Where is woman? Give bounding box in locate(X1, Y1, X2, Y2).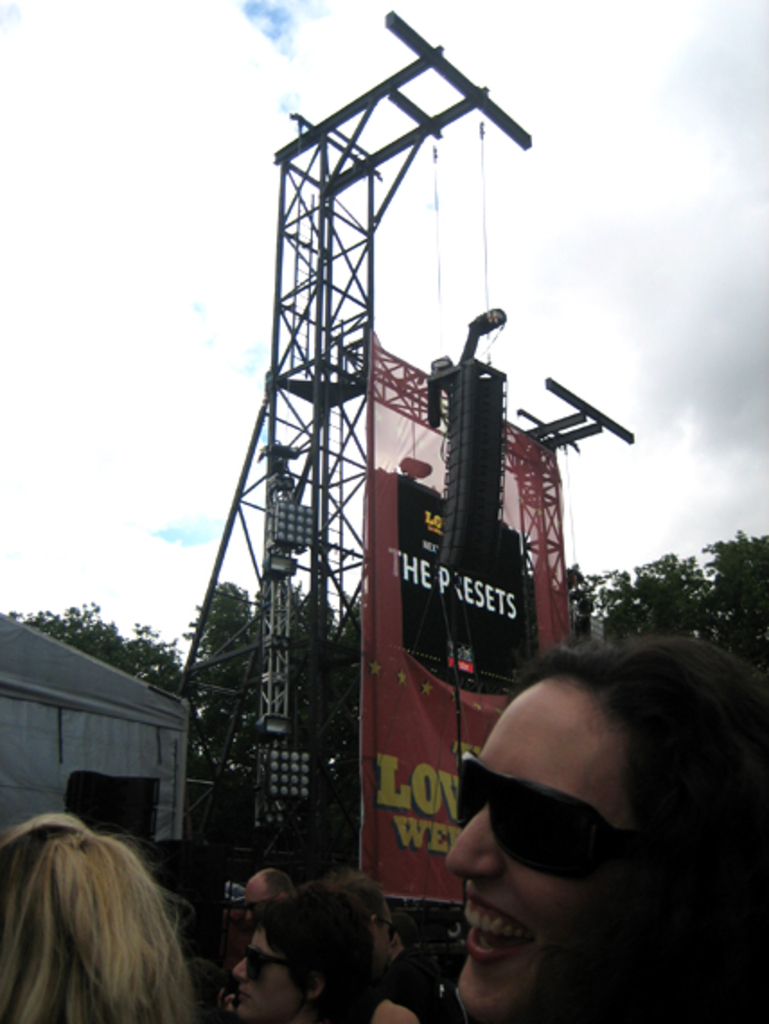
locate(0, 810, 192, 1022).
